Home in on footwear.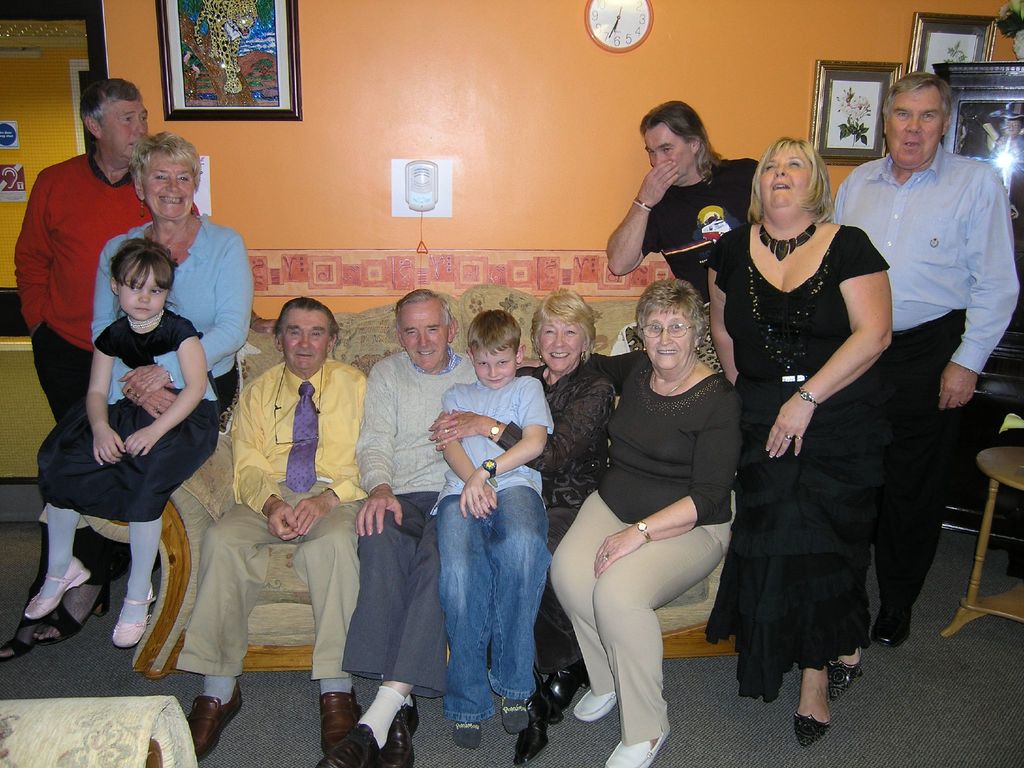
Homed in at Rect(545, 659, 583, 712).
